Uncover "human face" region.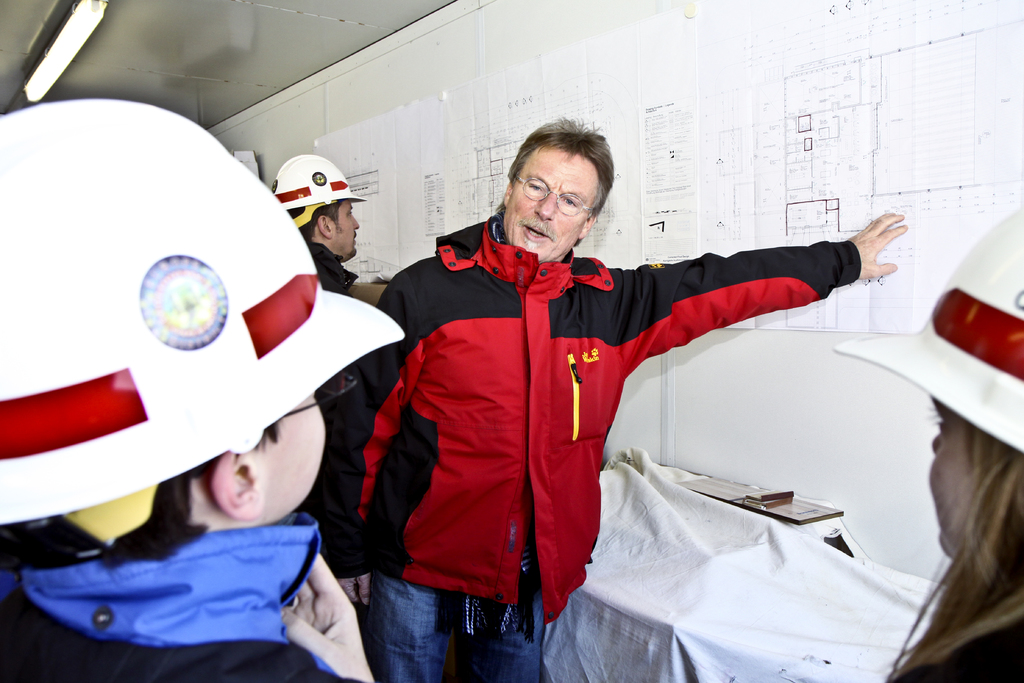
Uncovered: [333, 204, 357, 256].
